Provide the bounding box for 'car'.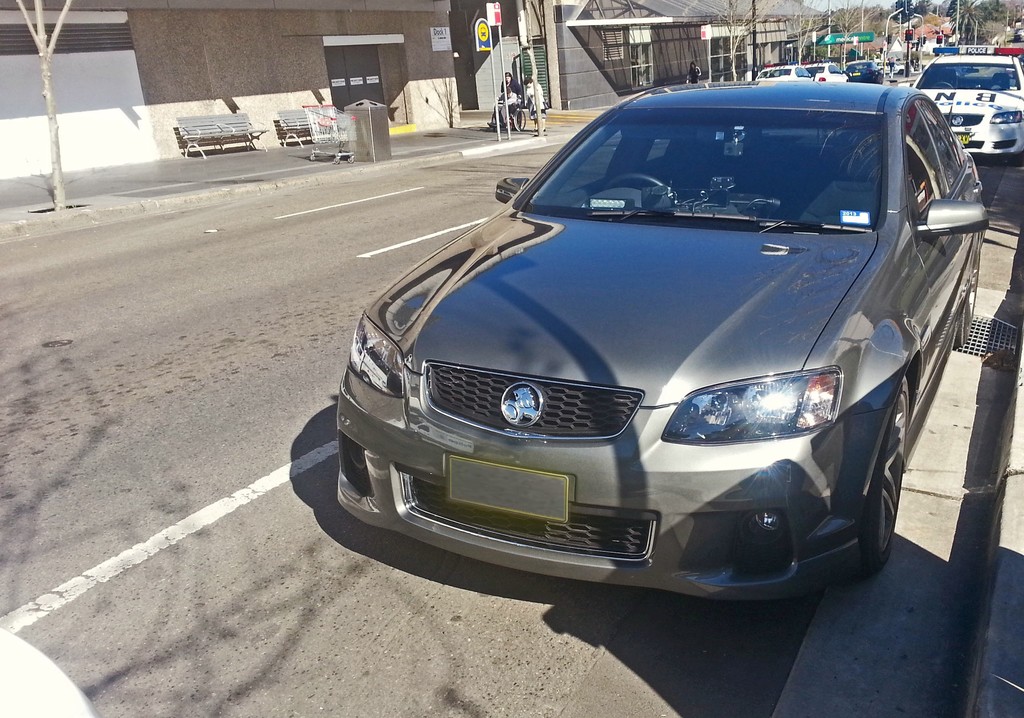
box=[845, 61, 884, 83].
